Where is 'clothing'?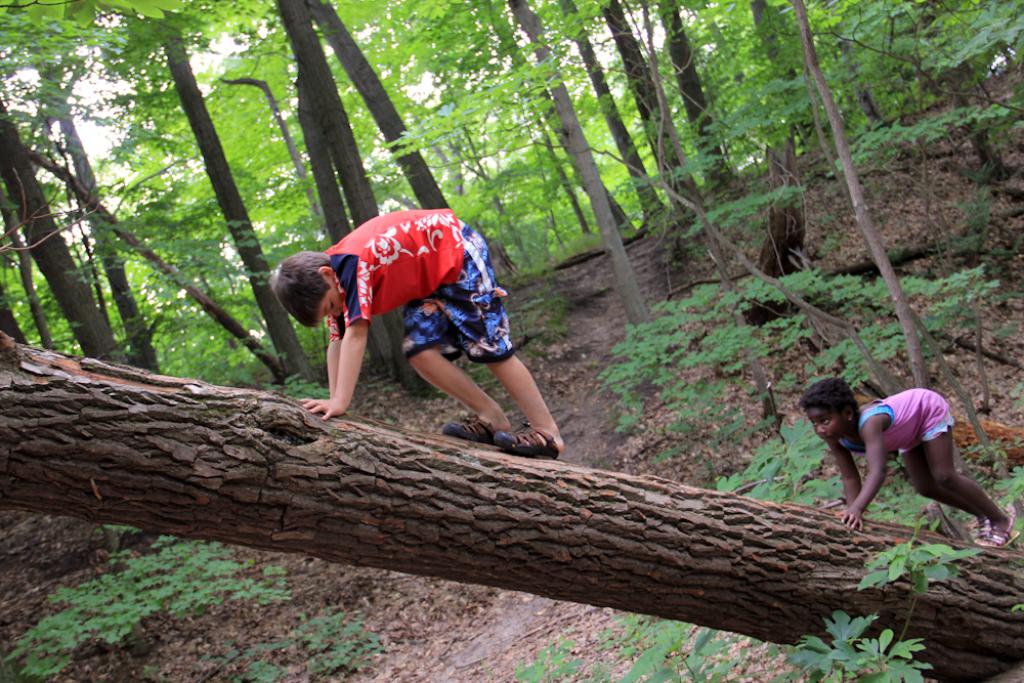
bbox=[315, 214, 512, 369].
